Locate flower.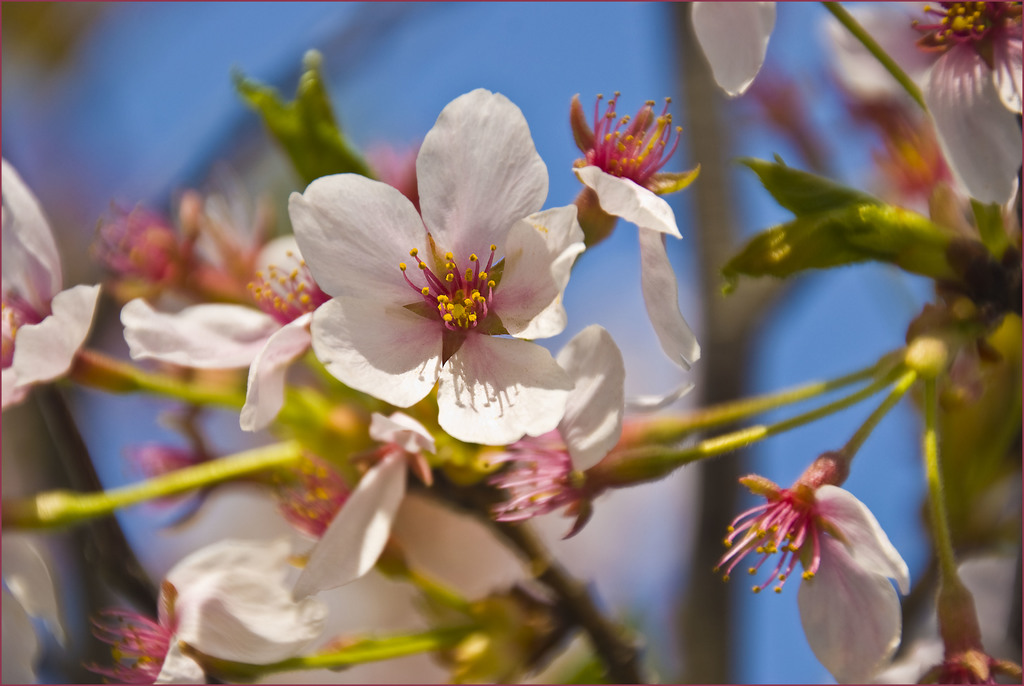
Bounding box: 484, 325, 687, 542.
